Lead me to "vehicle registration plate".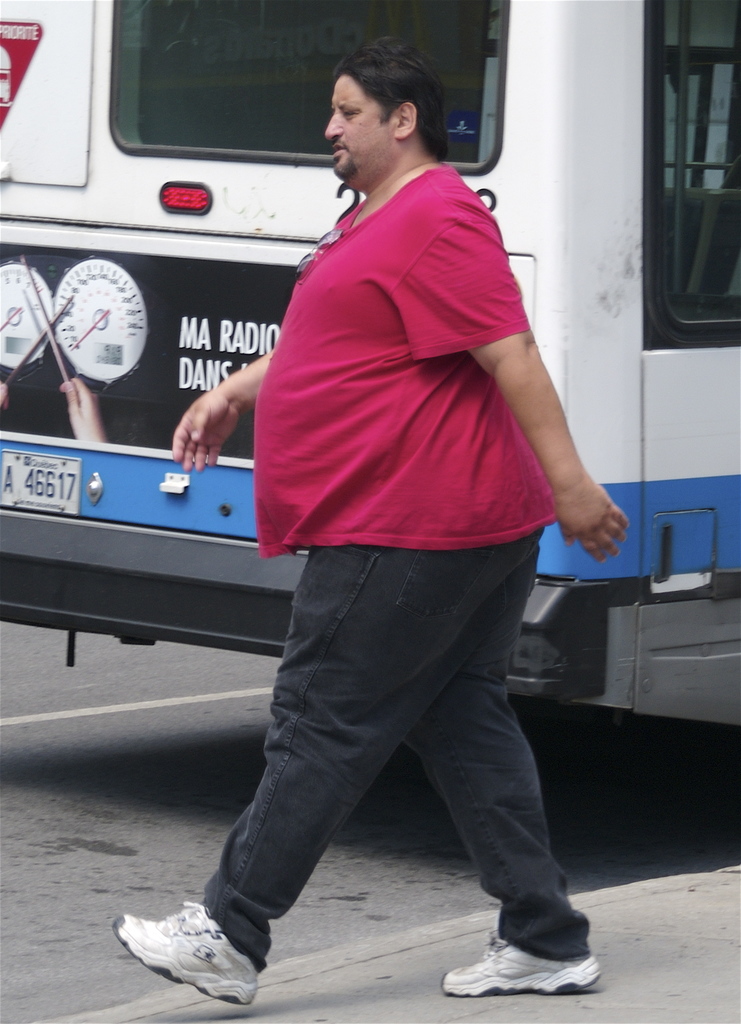
Lead to (x1=0, y1=446, x2=83, y2=516).
